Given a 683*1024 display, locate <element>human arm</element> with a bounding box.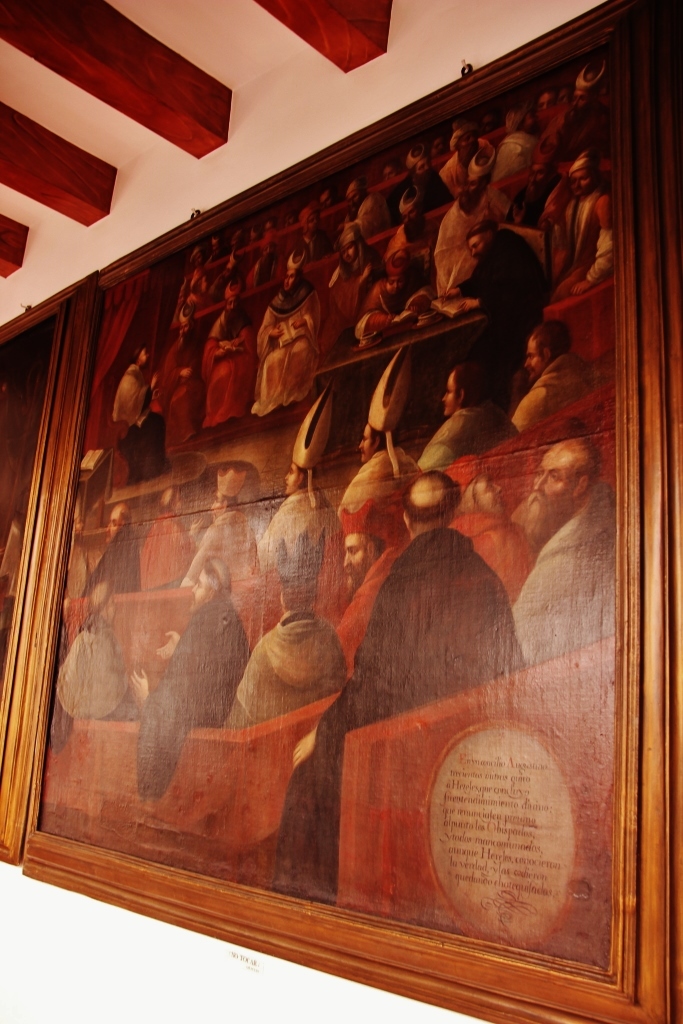
Located: bbox=[169, 336, 192, 379].
